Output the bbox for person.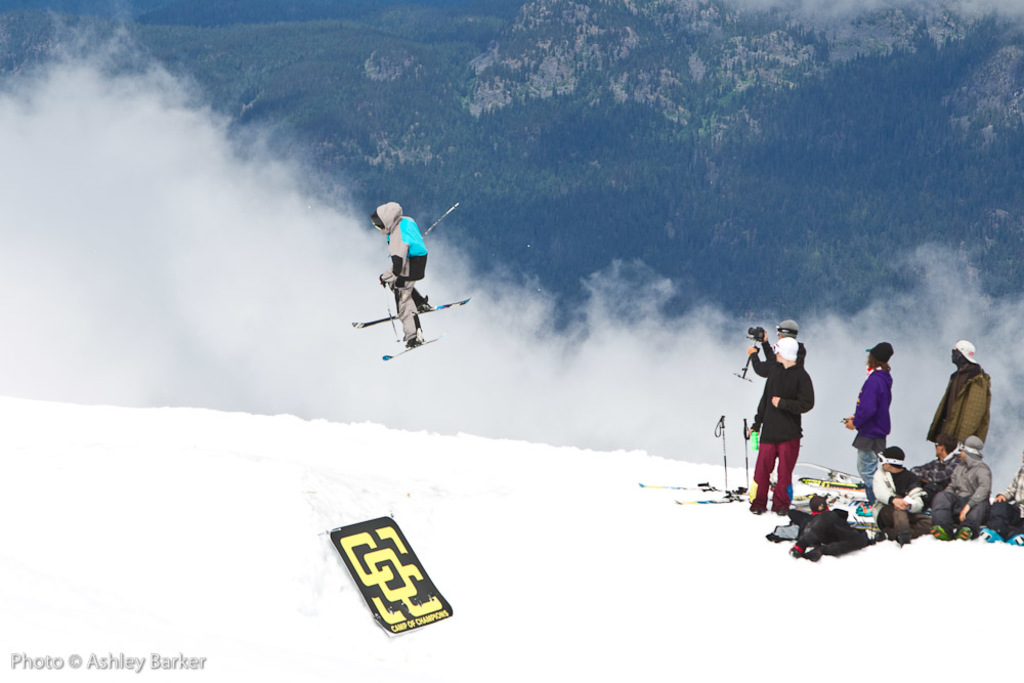
rect(368, 199, 434, 355).
